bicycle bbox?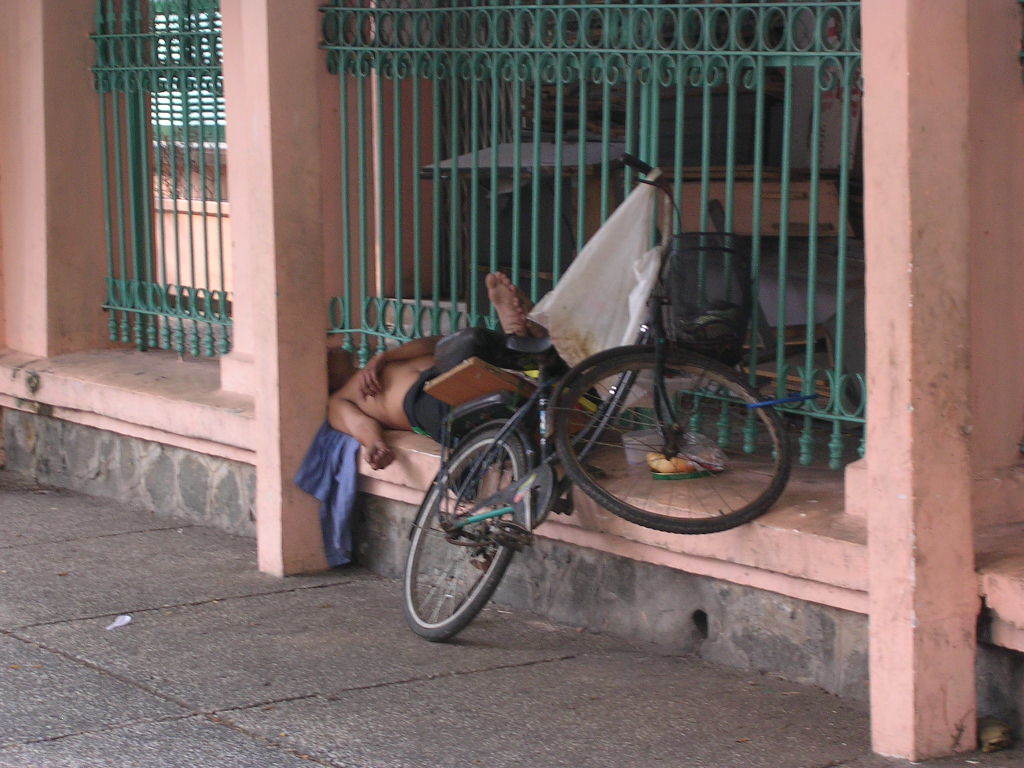
crop(393, 245, 816, 642)
